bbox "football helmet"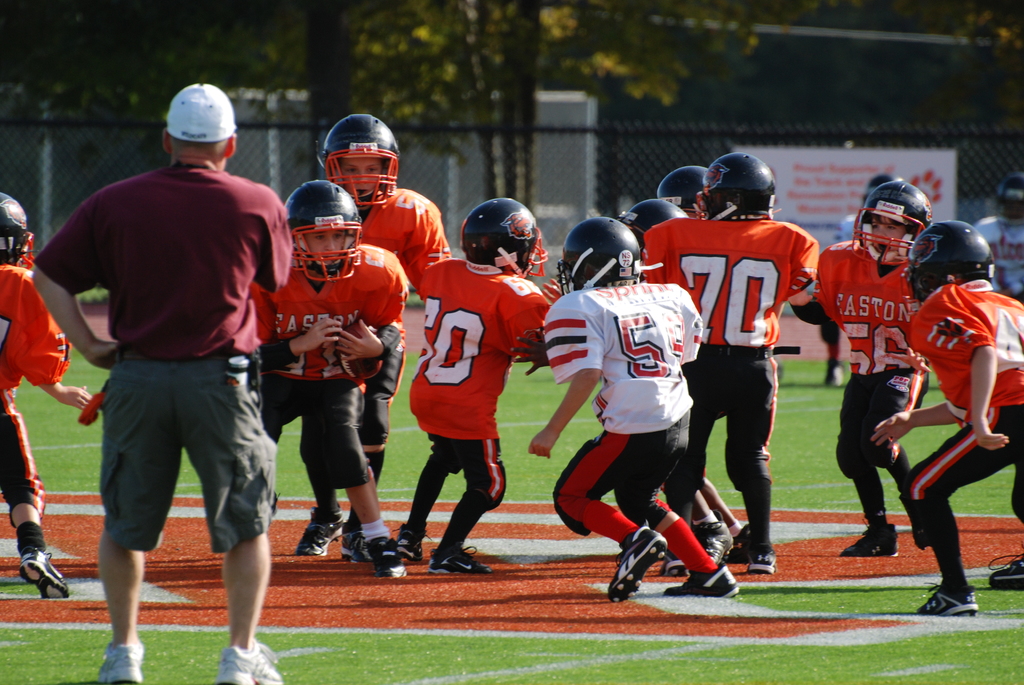
select_region(848, 177, 945, 269)
